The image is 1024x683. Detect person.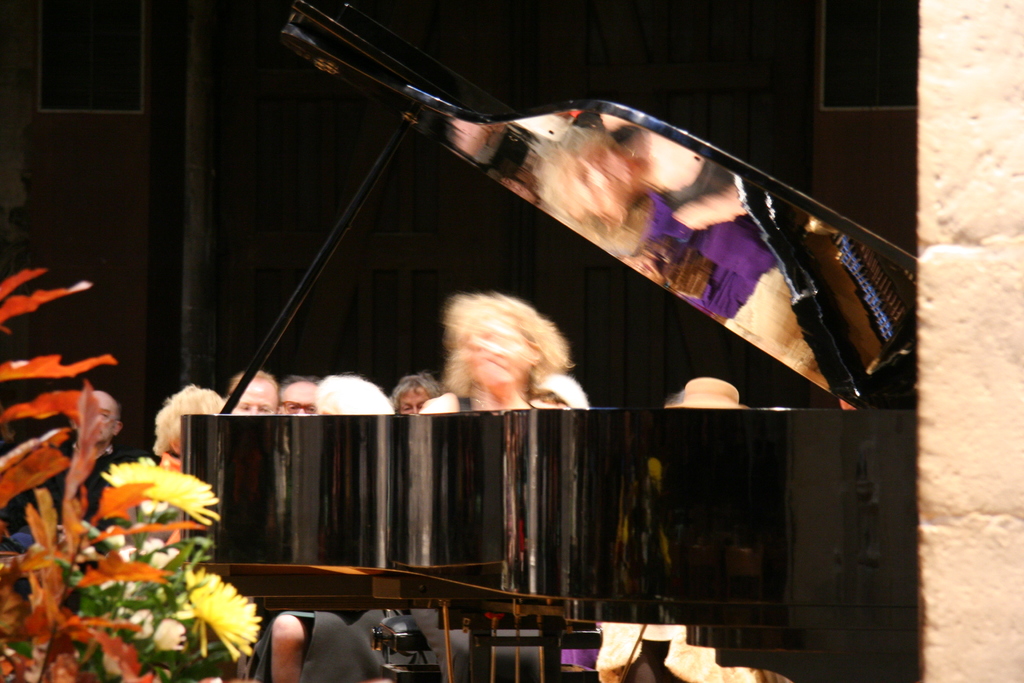
Detection: <bbox>152, 390, 225, 476</bbox>.
